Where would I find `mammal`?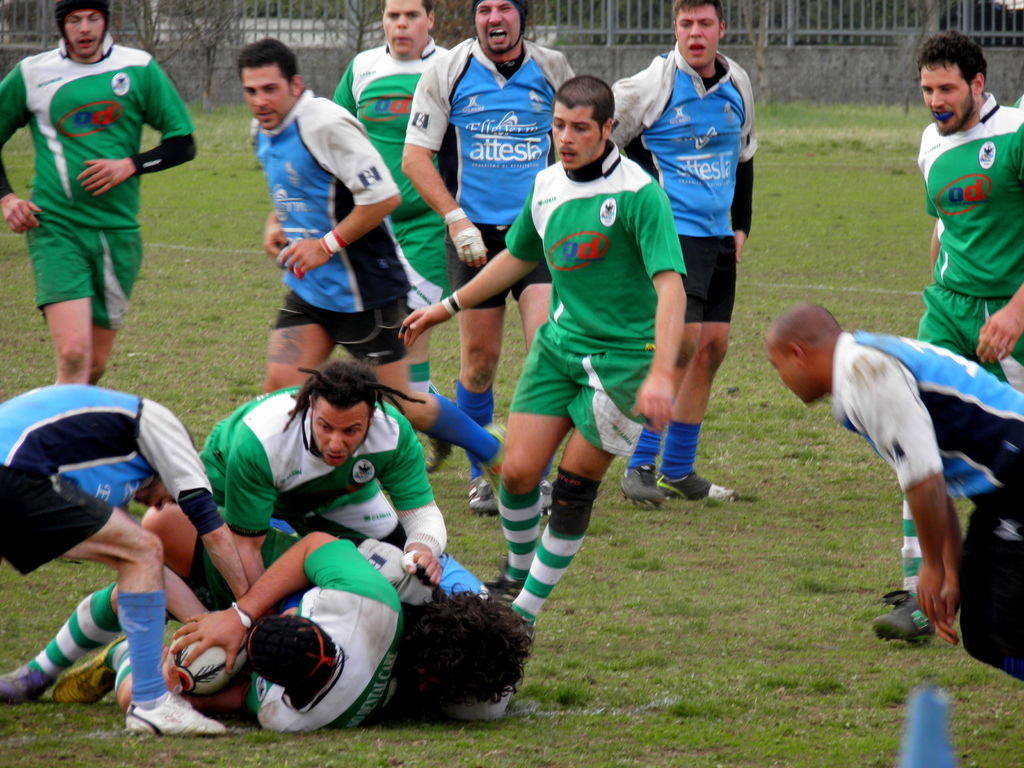
At detection(200, 356, 452, 597).
